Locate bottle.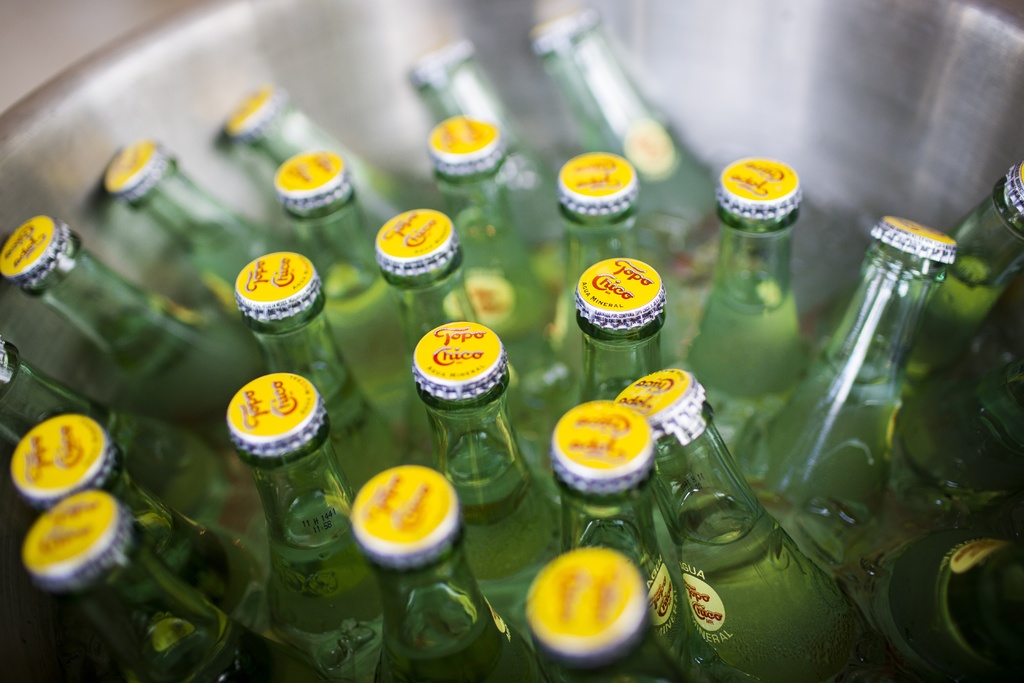
Bounding box: [551, 391, 769, 682].
